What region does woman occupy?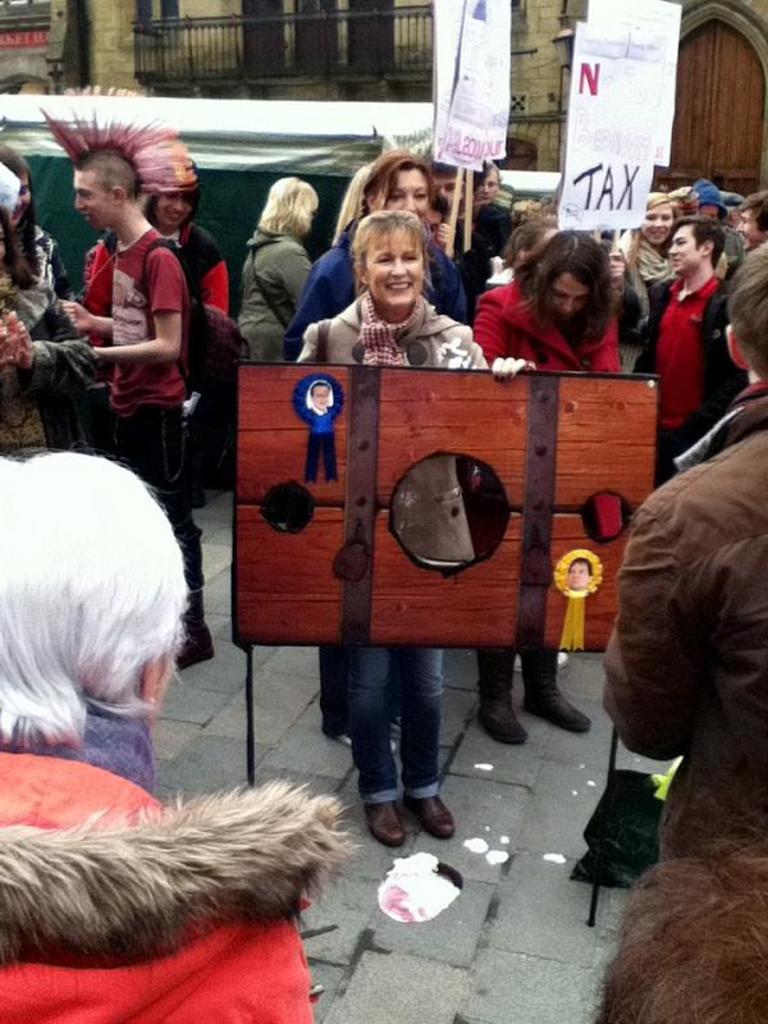
609:180:701:383.
